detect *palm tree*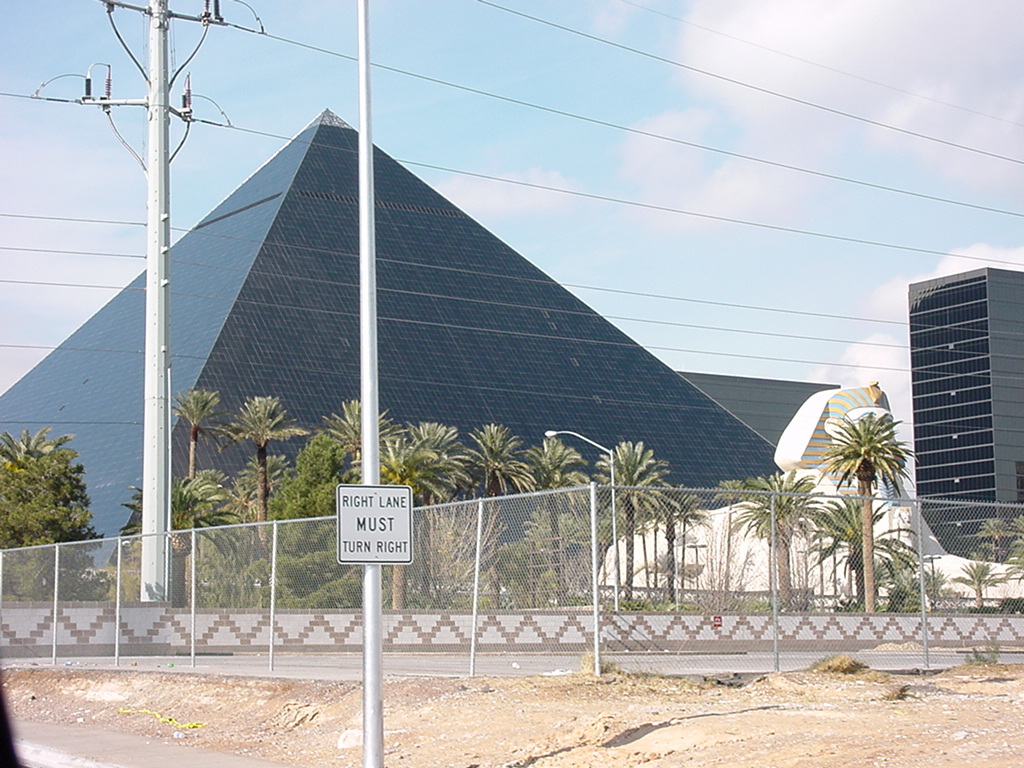
[593, 428, 695, 695]
